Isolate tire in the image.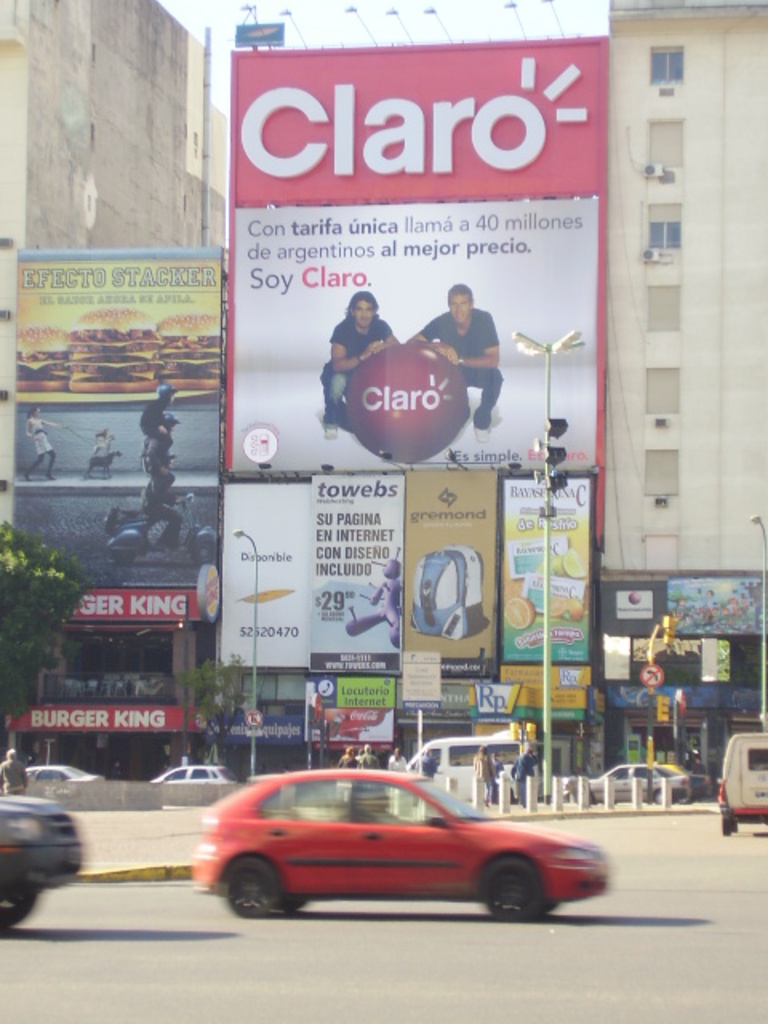
Isolated region: (0, 867, 35, 928).
